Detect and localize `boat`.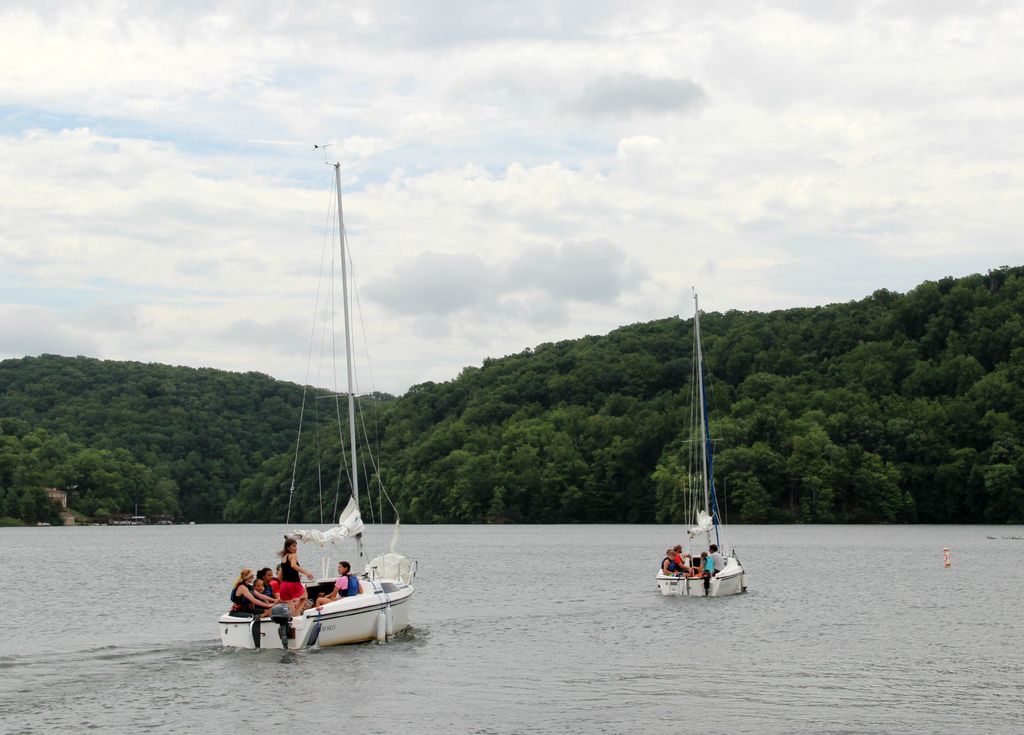
Localized at bbox(246, 159, 439, 675).
